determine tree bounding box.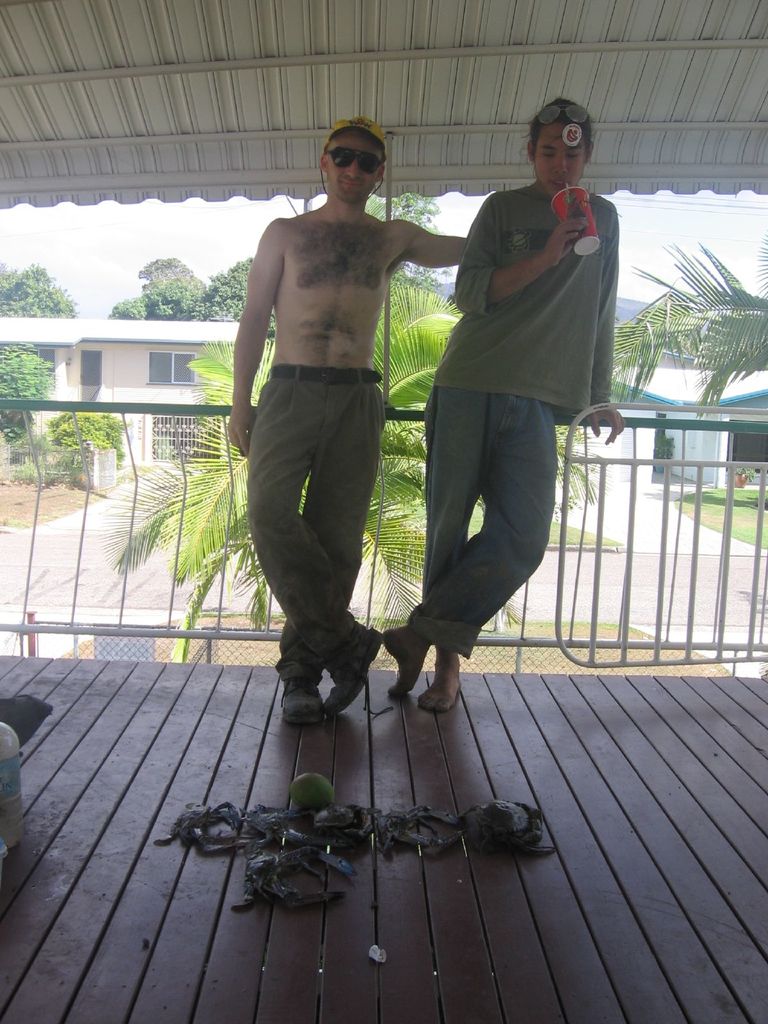
Determined: bbox(100, 268, 612, 665).
